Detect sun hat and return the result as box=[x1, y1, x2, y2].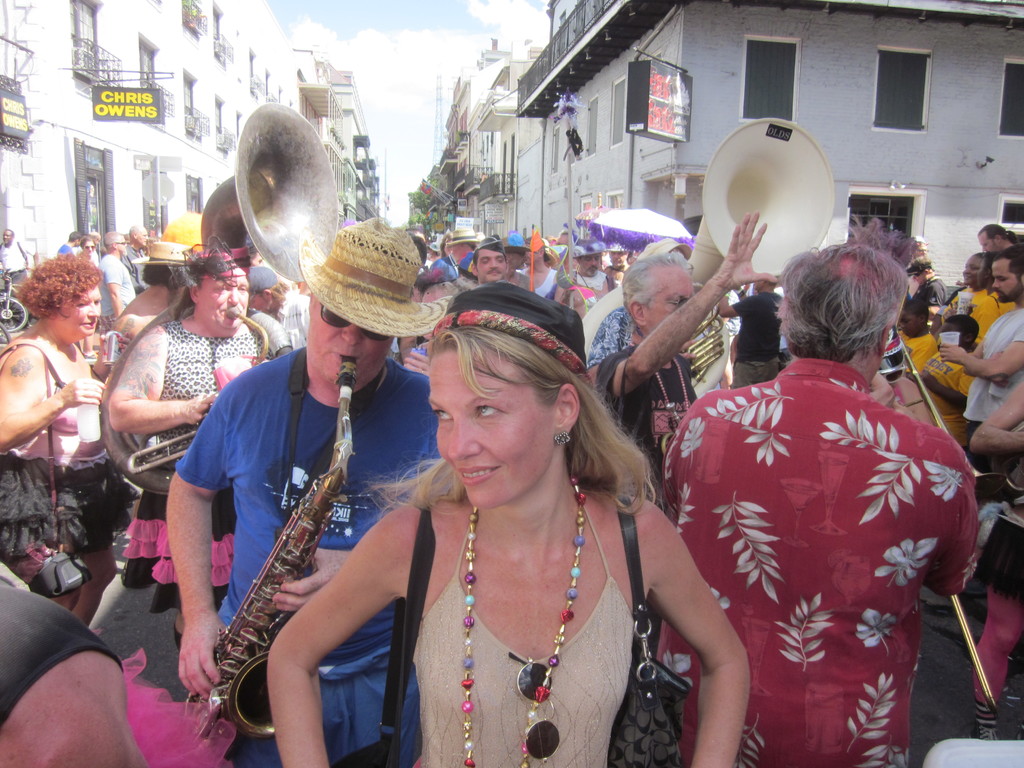
box=[297, 213, 451, 348].
